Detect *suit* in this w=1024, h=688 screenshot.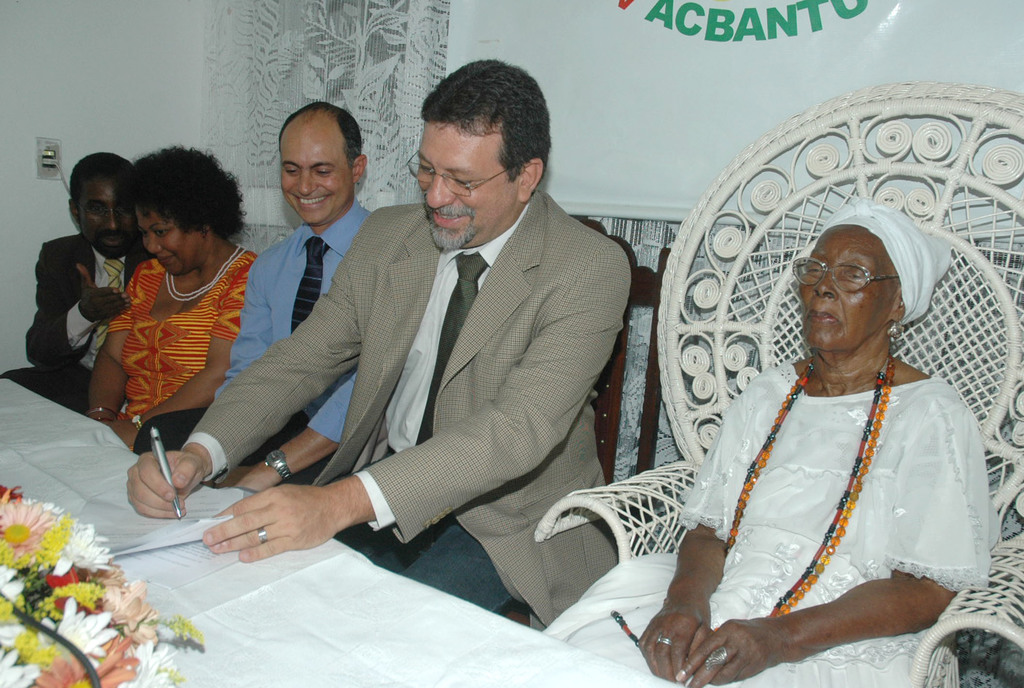
Detection: [0, 233, 156, 413].
